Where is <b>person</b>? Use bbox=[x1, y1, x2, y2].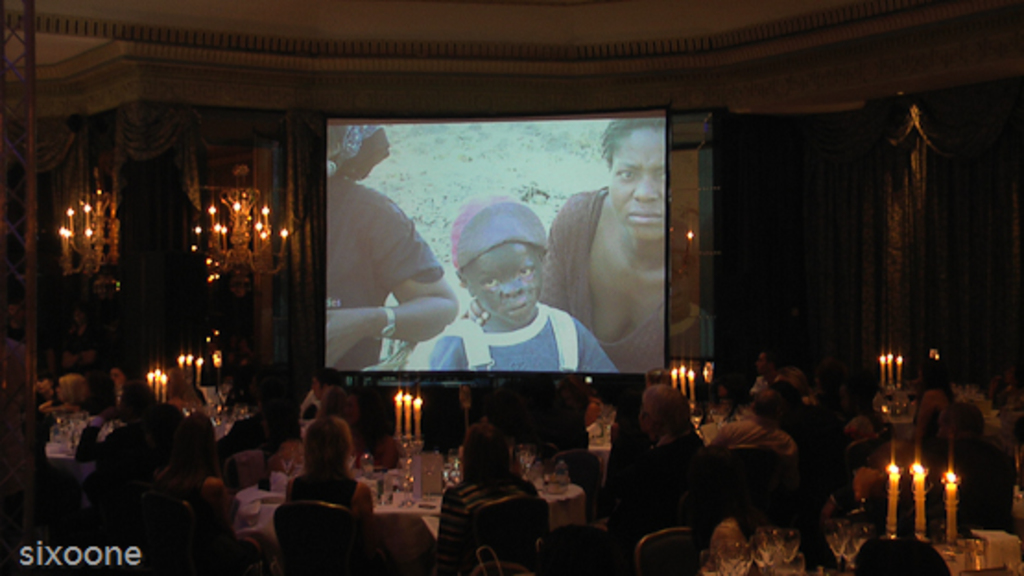
bbox=[284, 414, 376, 519].
